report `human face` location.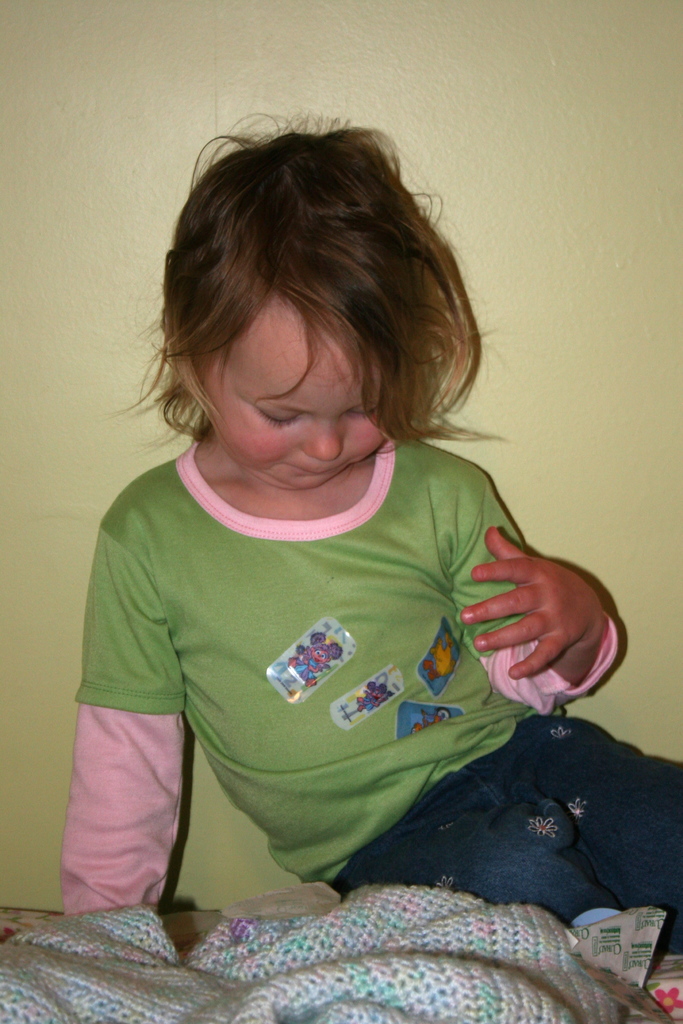
Report: 202:305:386:490.
